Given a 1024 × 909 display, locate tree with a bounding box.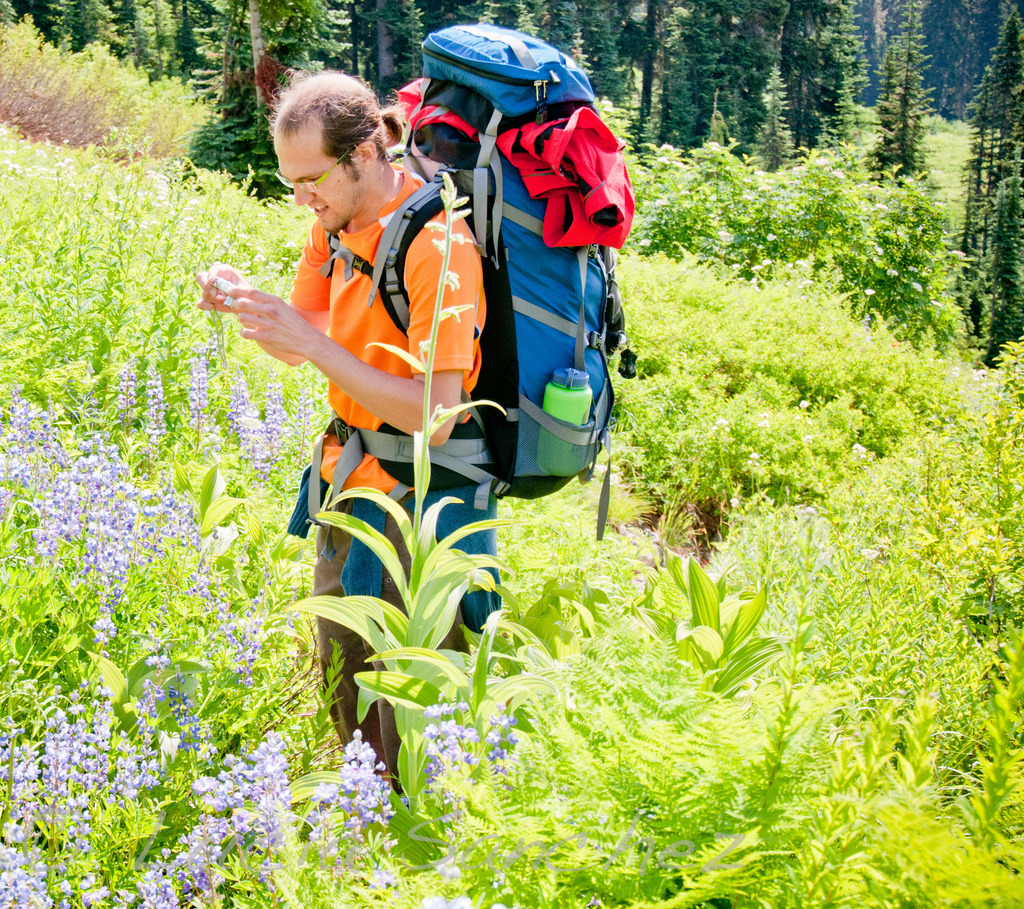
Located: 877,0,931,181.
